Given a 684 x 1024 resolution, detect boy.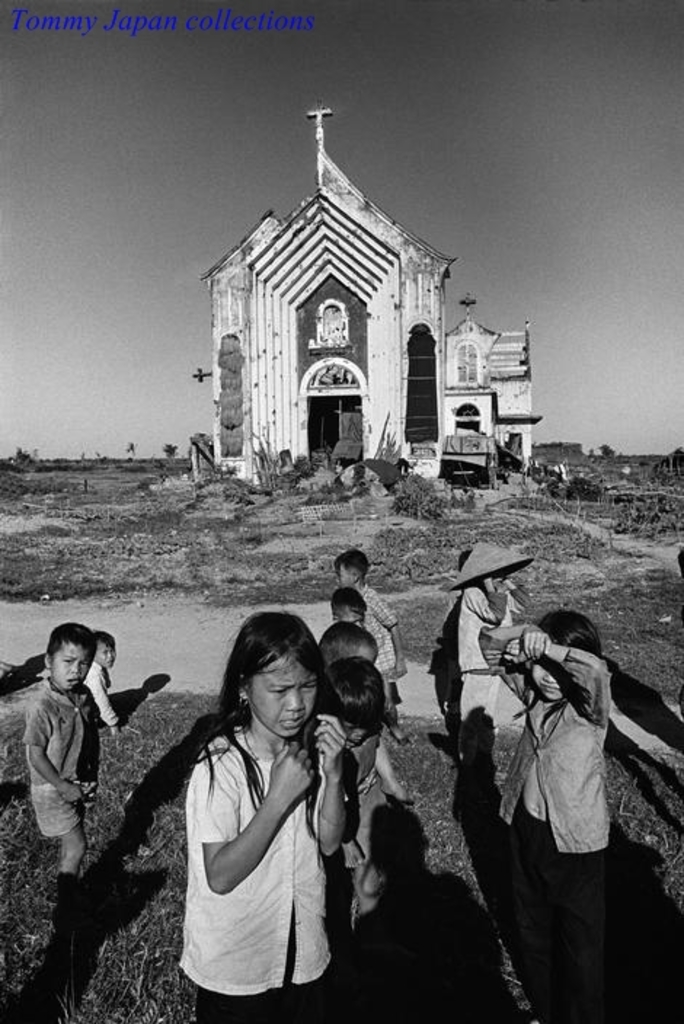
bbox(3, 623, 124, 913).
